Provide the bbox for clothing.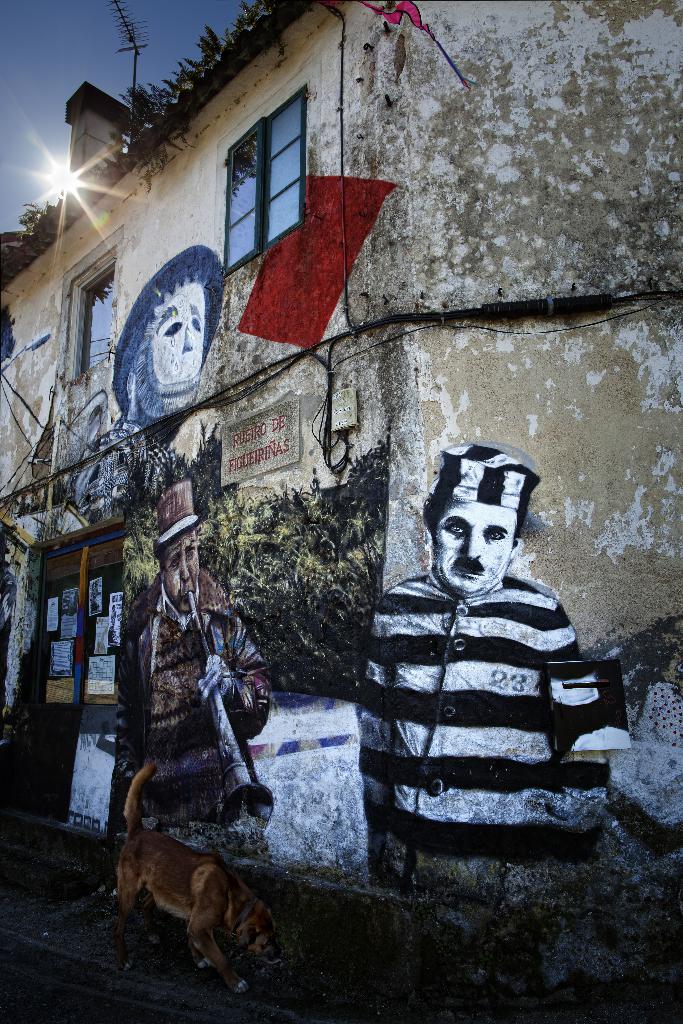
(106, 580, 279, 842).
